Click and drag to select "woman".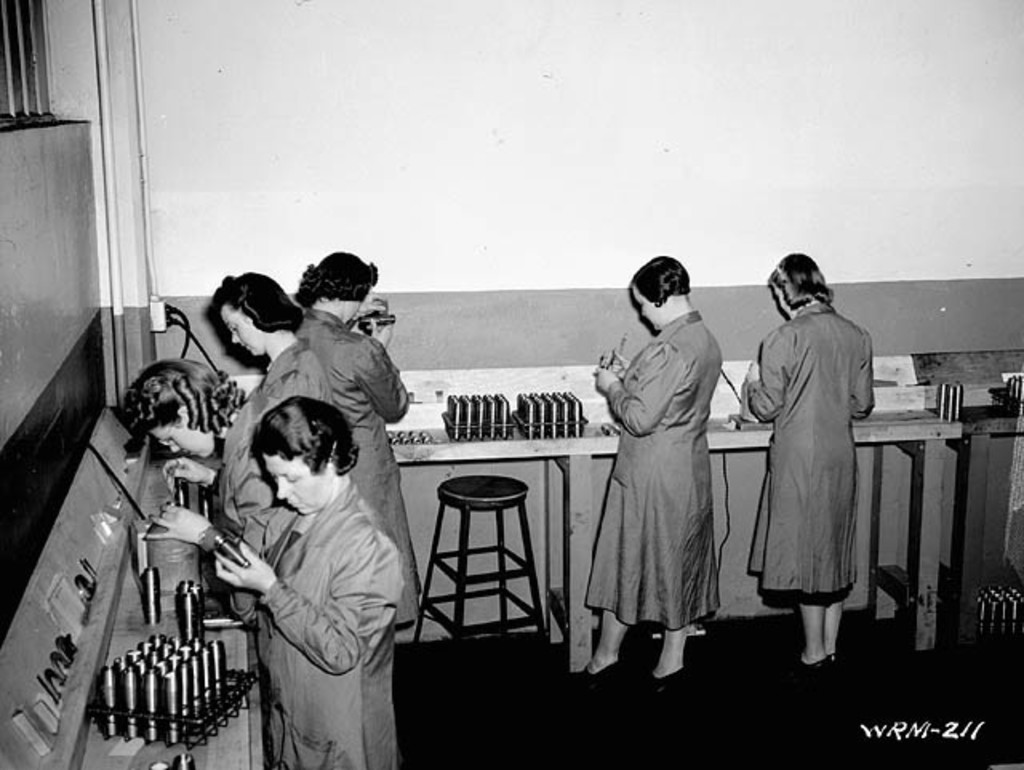
Selection: <region>291, 247, 414, 547</region>.
